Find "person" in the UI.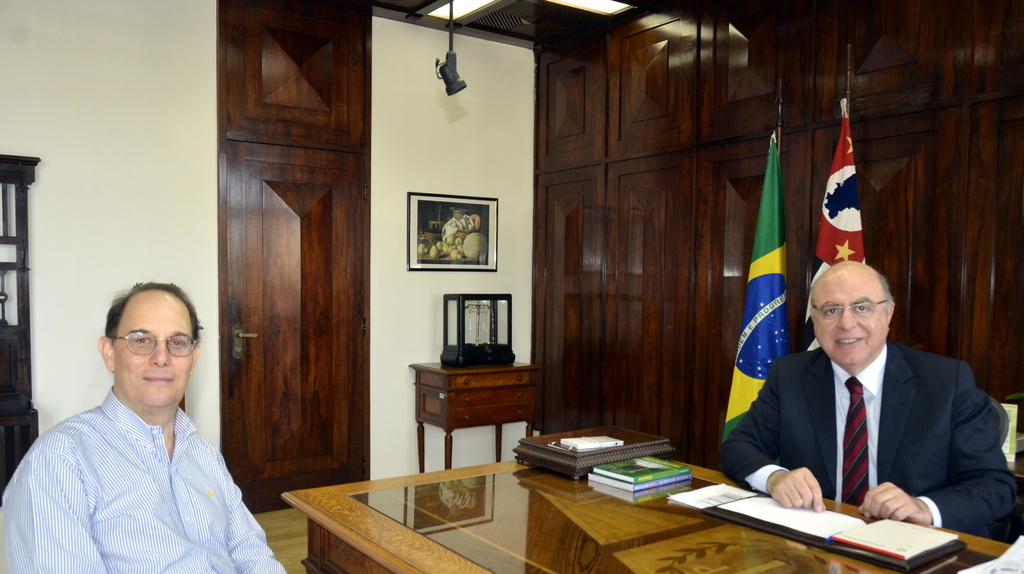
UI element at l=23, t=259, r=275, b=572.
